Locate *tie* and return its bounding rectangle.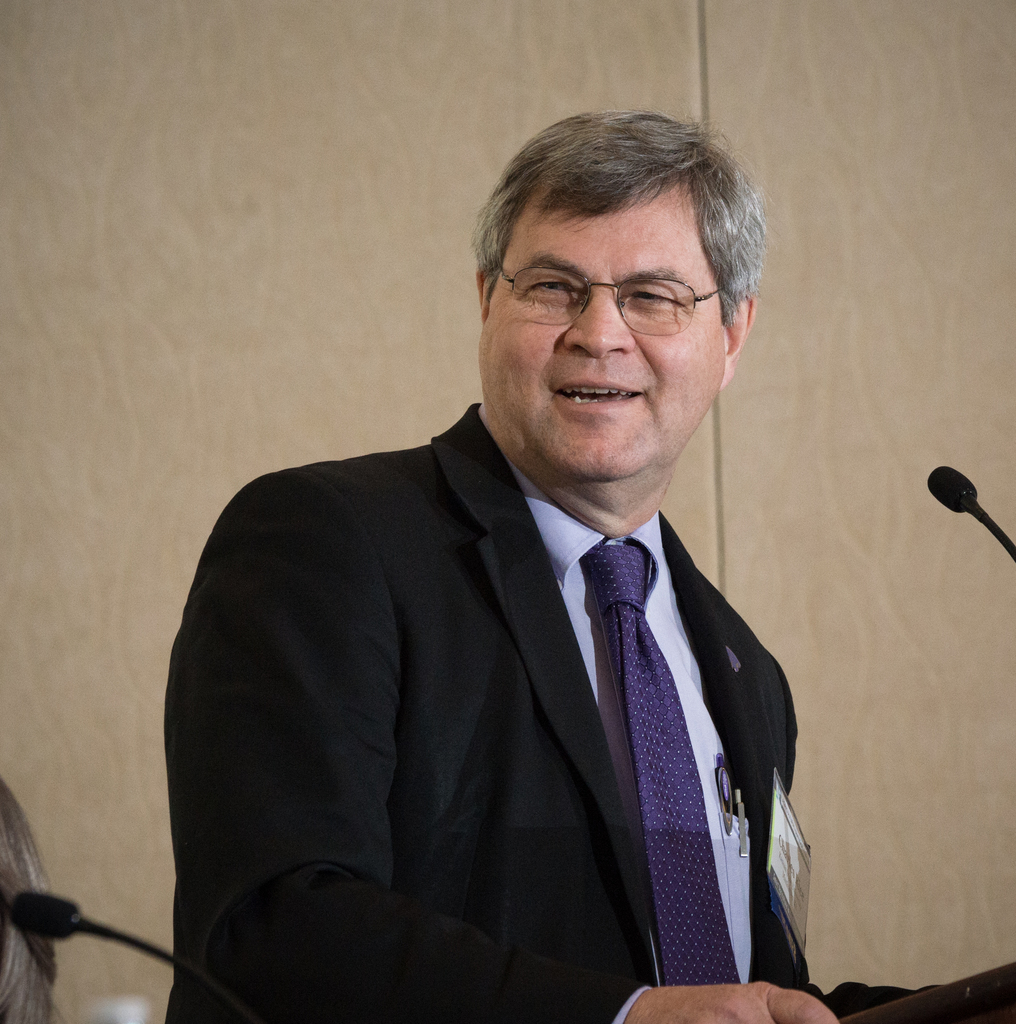
[x1=577, y1=544, x2=743, y2=990].
